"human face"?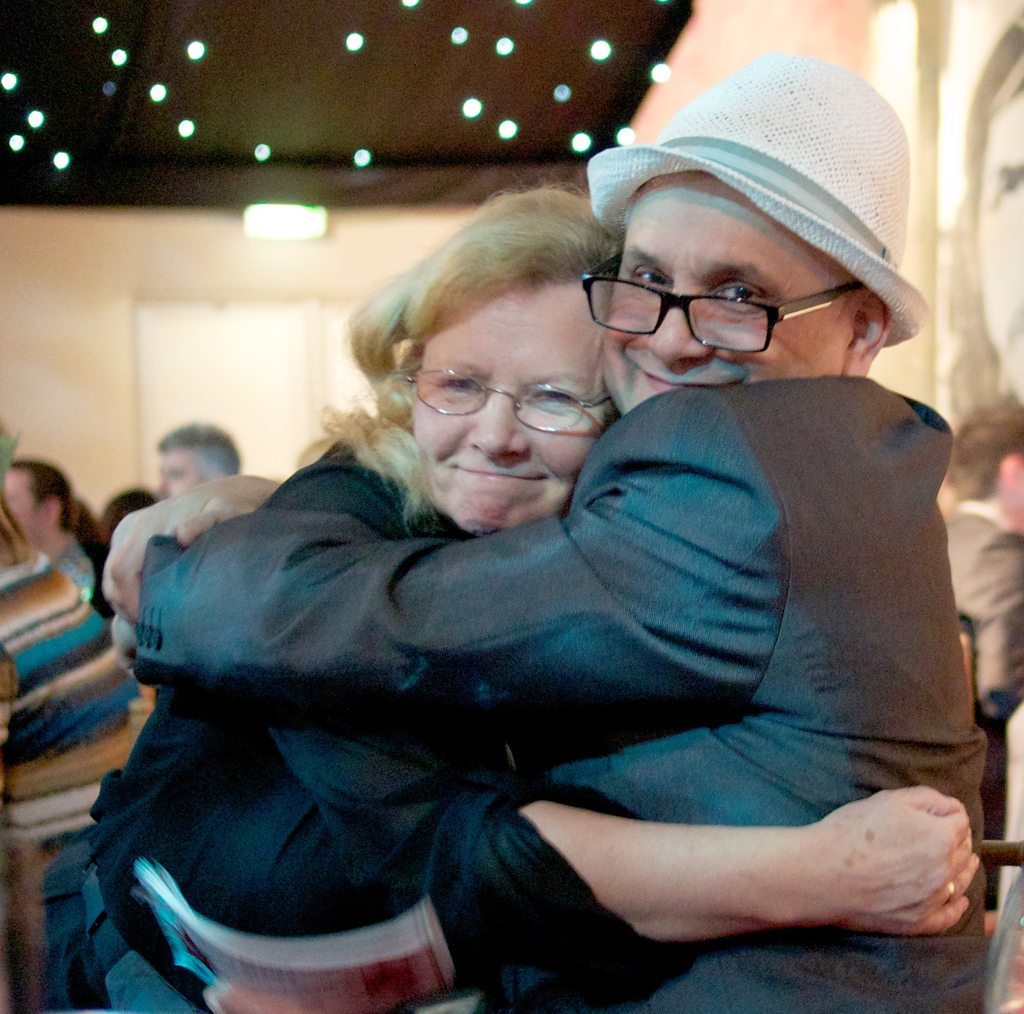
Rect(156, 446, 205, 505)
